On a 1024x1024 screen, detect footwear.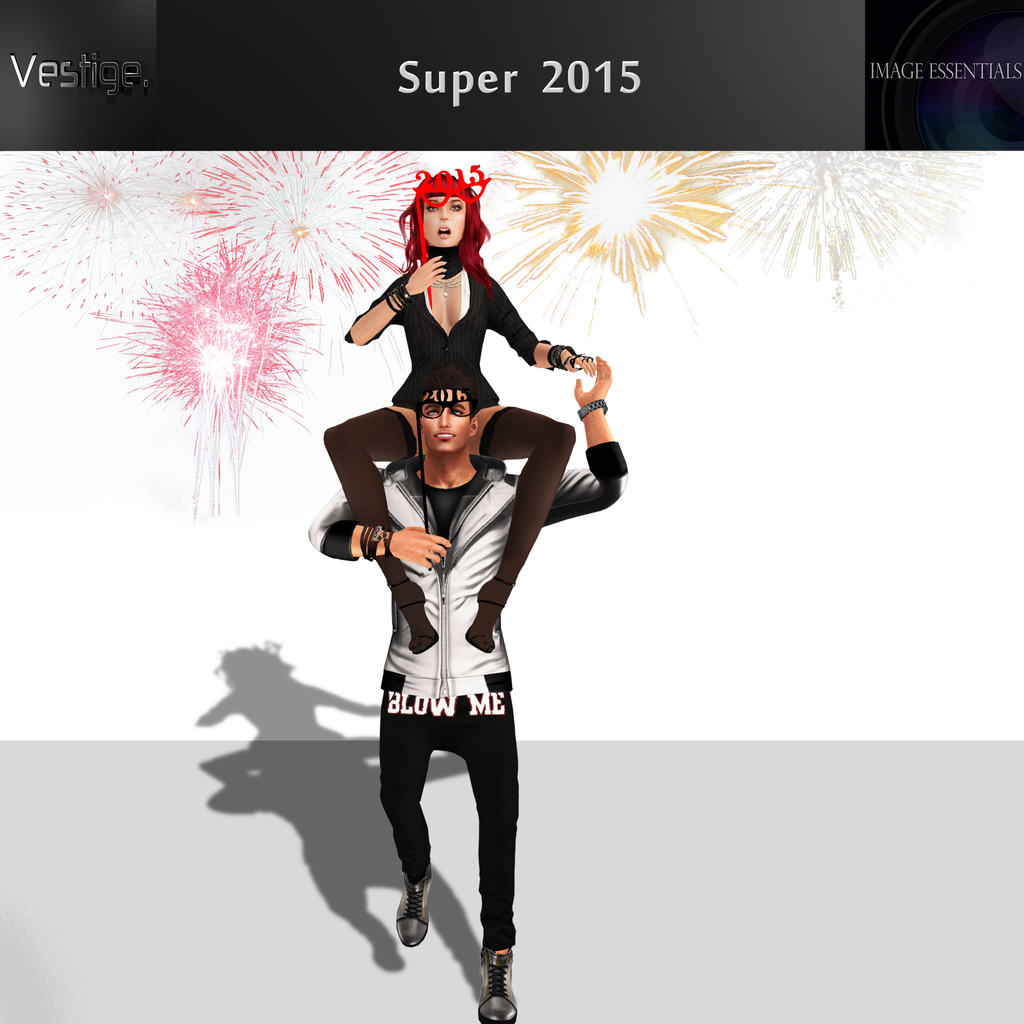
[x1=477, y1=953, x2=522, y2=1023].
